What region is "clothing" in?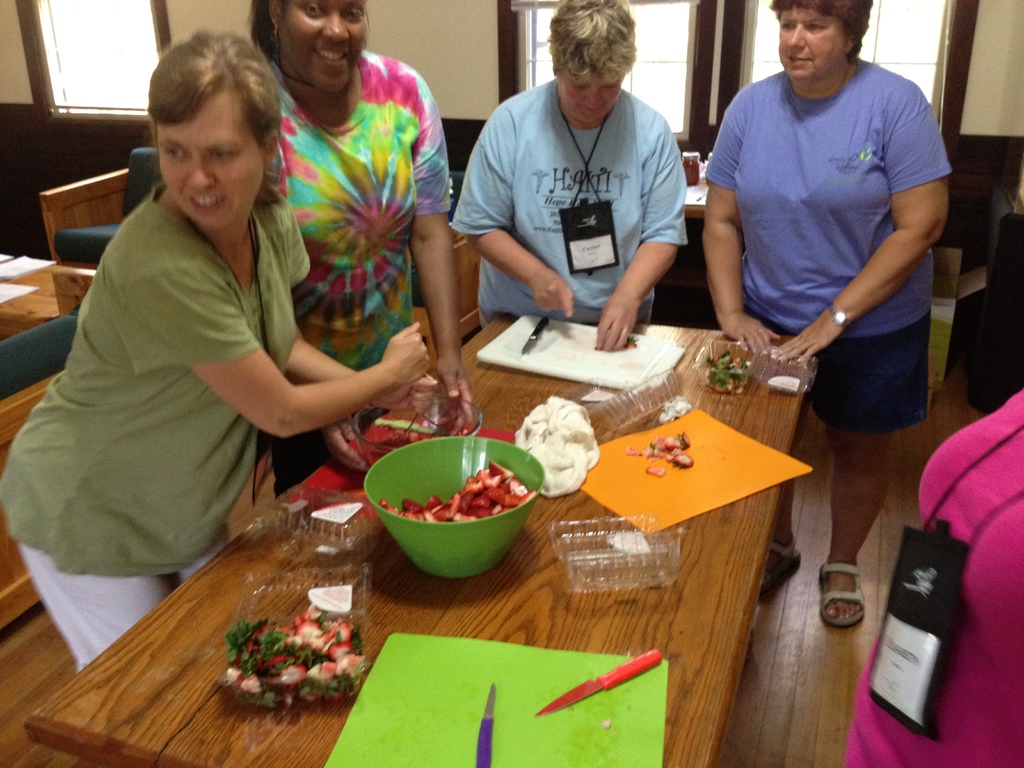
bbox=(0, 176, 311, 677).
